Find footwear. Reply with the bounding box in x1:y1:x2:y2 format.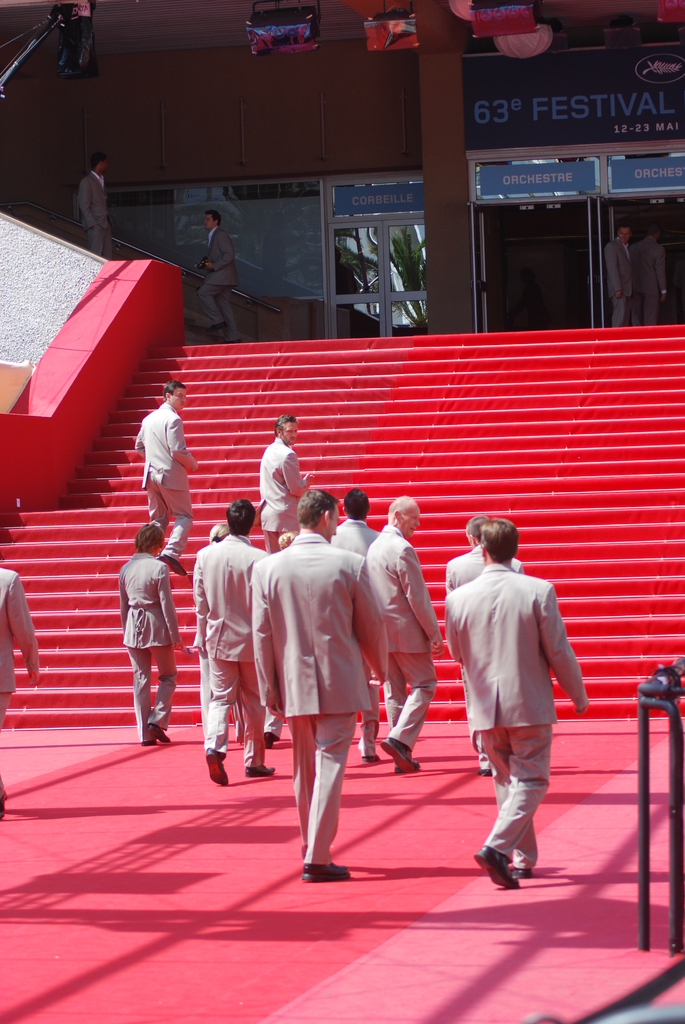
0:788:4:824.
